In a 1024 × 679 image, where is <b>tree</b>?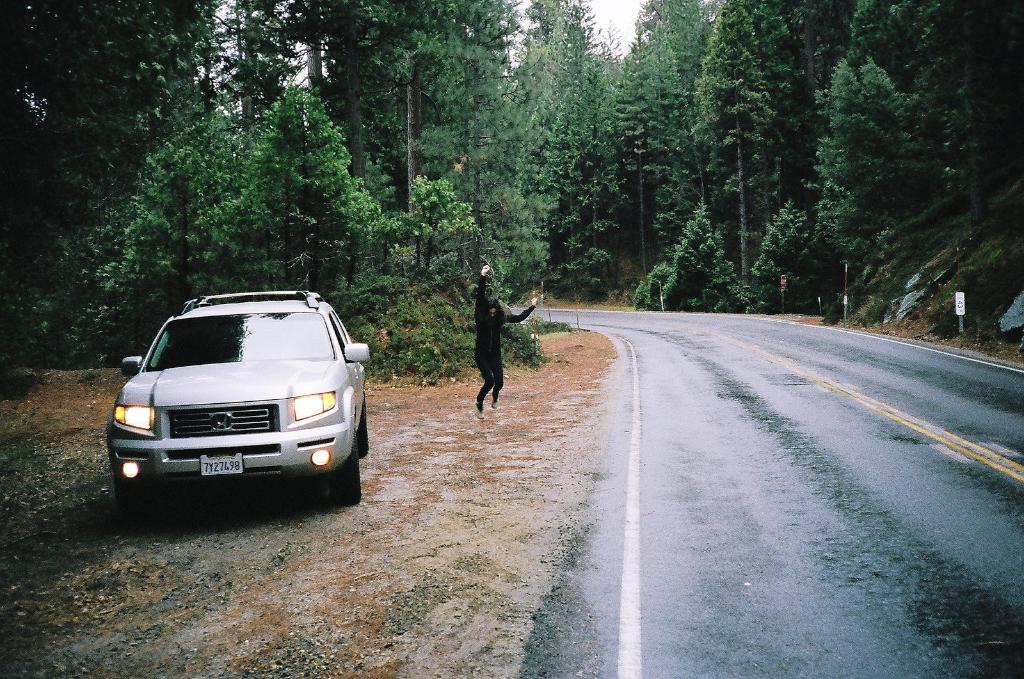
(804,20,994,311).
